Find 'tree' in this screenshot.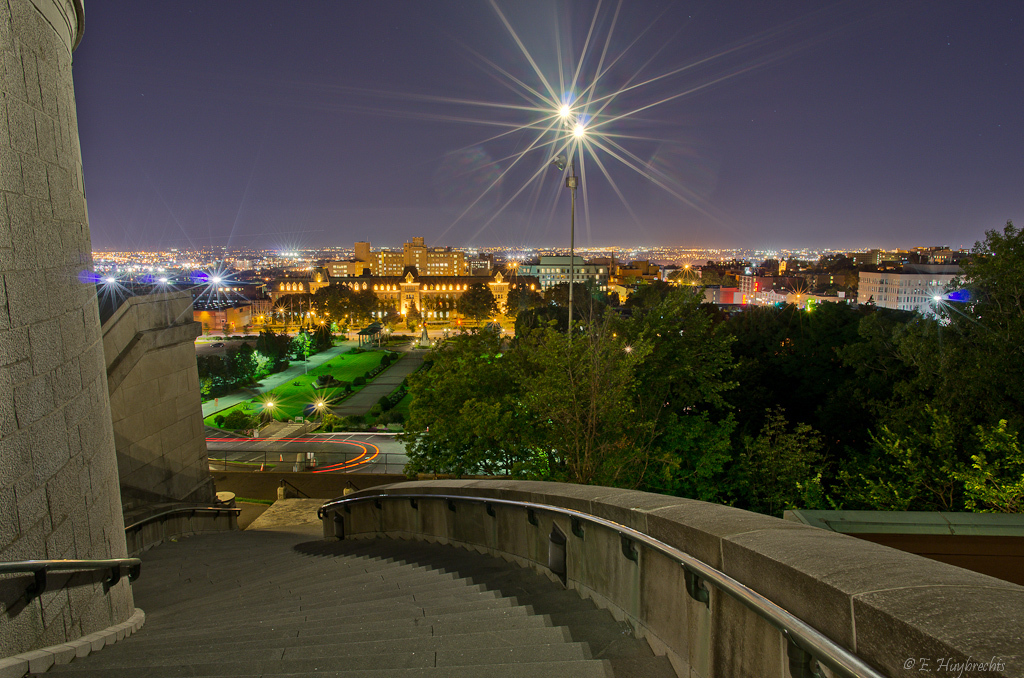
The bounding box for 'tree' is Rect(633, 408, 729, 503).
